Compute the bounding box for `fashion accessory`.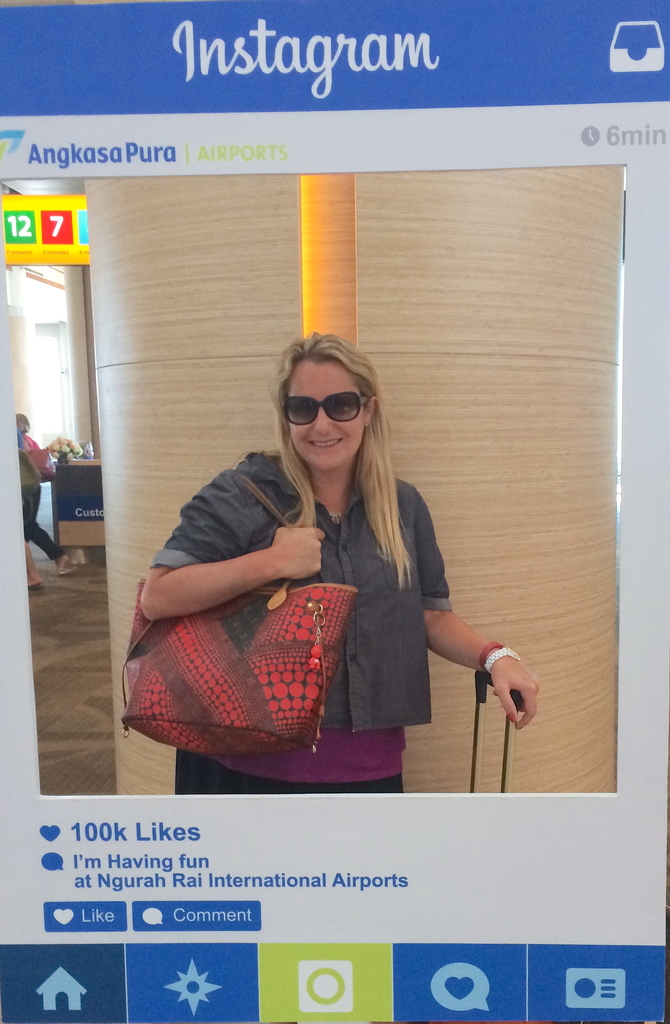
484/644/522/674.
